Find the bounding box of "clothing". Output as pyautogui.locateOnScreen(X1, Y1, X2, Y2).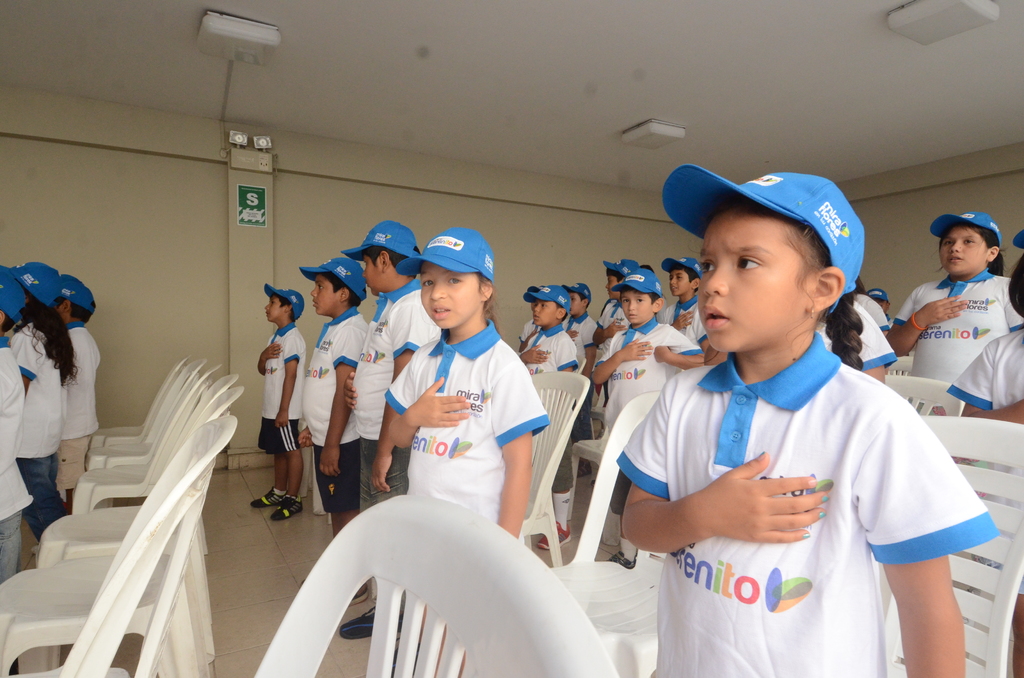
pyautogui.locateOnScreen(5, 510, 22, 586).
